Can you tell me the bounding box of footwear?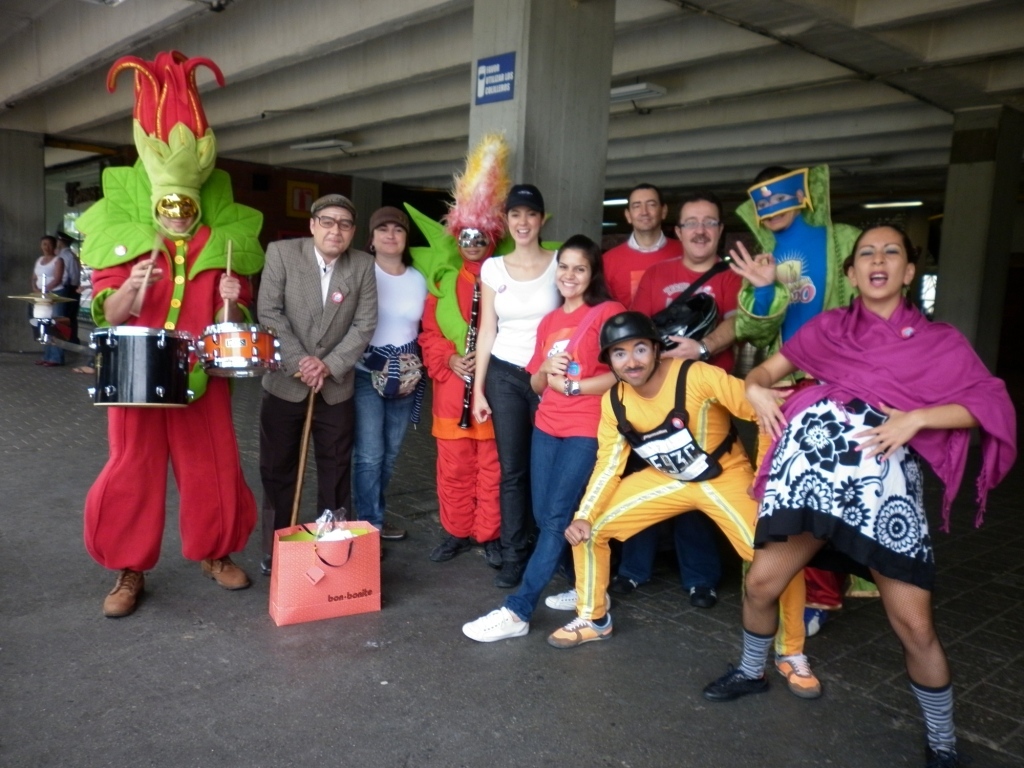
(left=379, top=524, right=404, bottom=541).
